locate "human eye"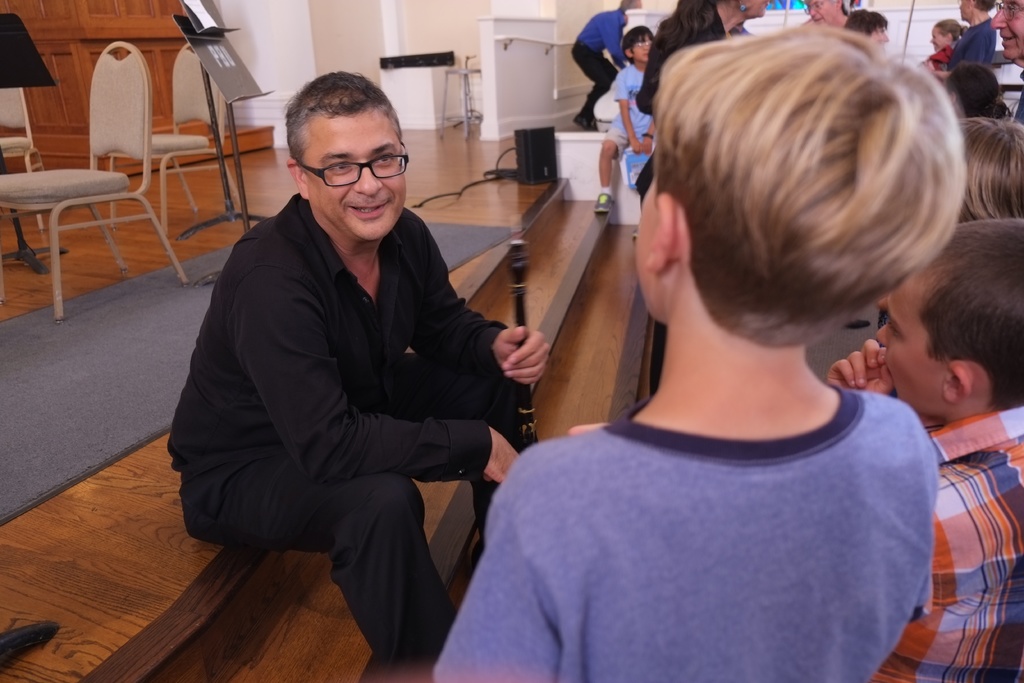
crop(374, 152, 395, 167)
